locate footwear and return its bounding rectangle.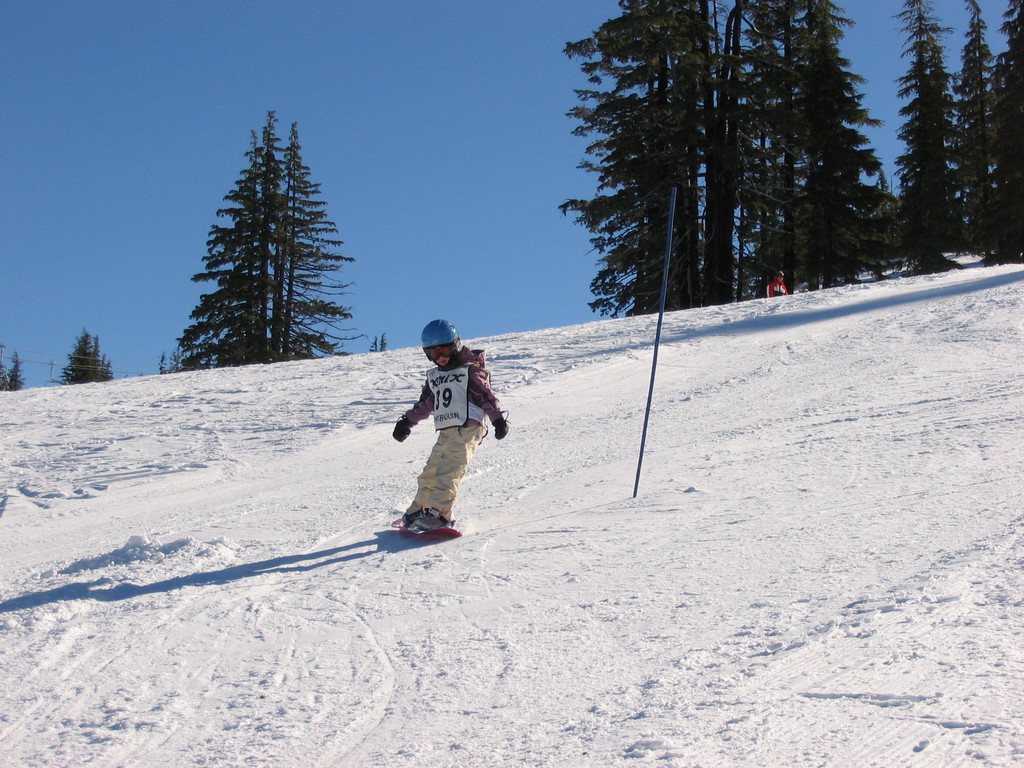
x1=412, y1=511, x2=449, y2=533.
